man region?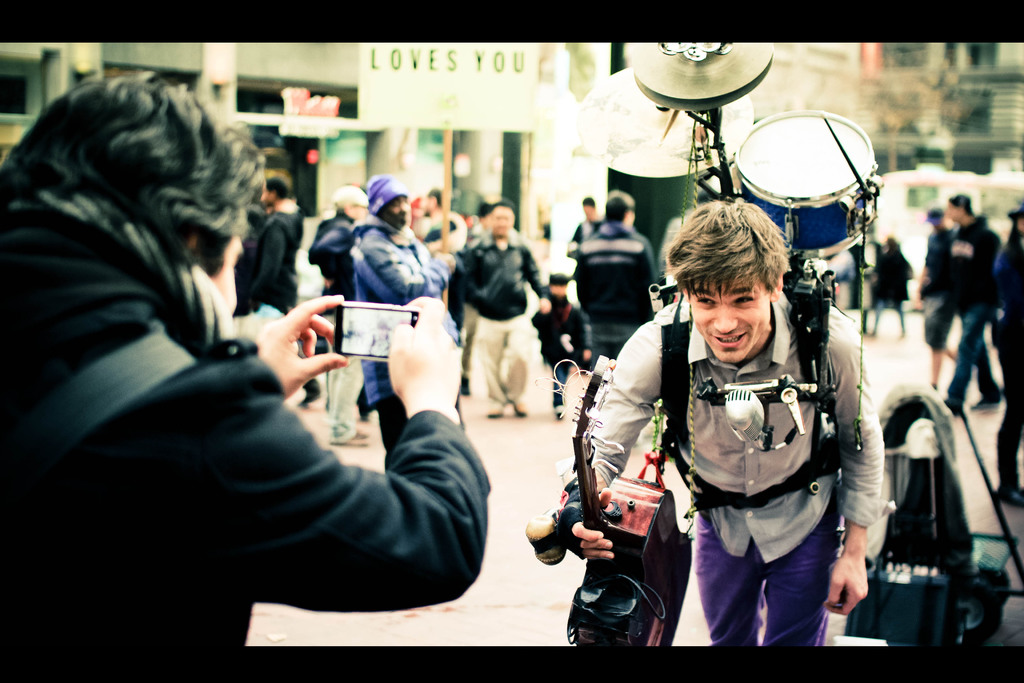
region(346, 170, 458, 440)
